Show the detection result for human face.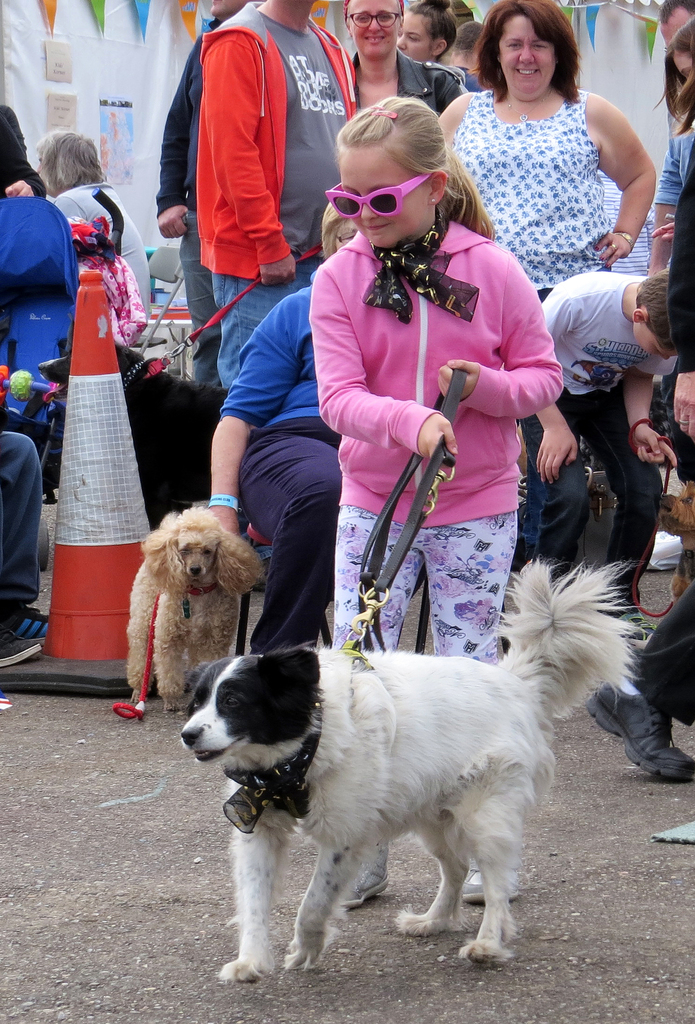
select_region(339, 144, 434, 246).
